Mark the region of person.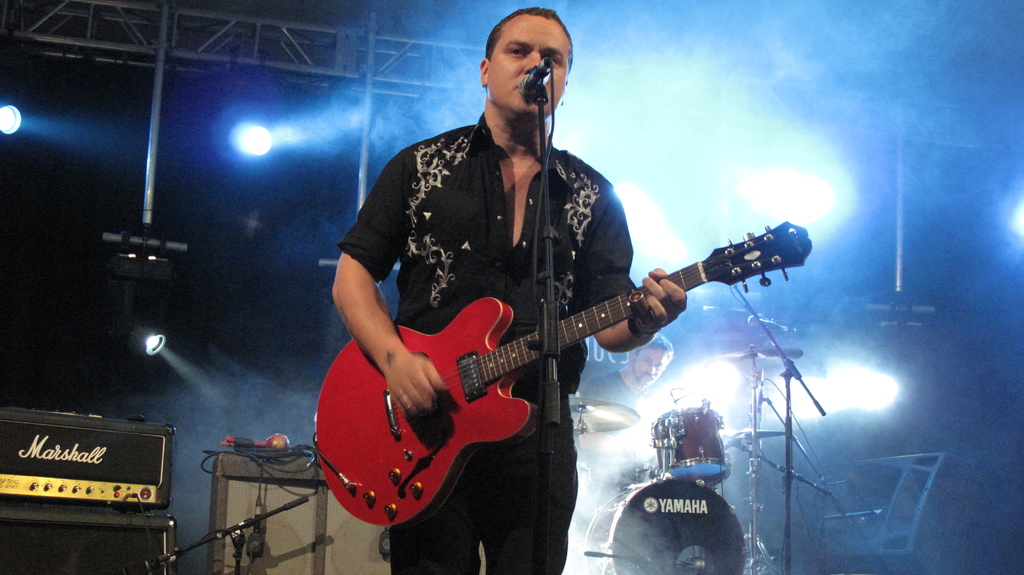
Region: x1=329, y1=0, x2=687, y2=574.
